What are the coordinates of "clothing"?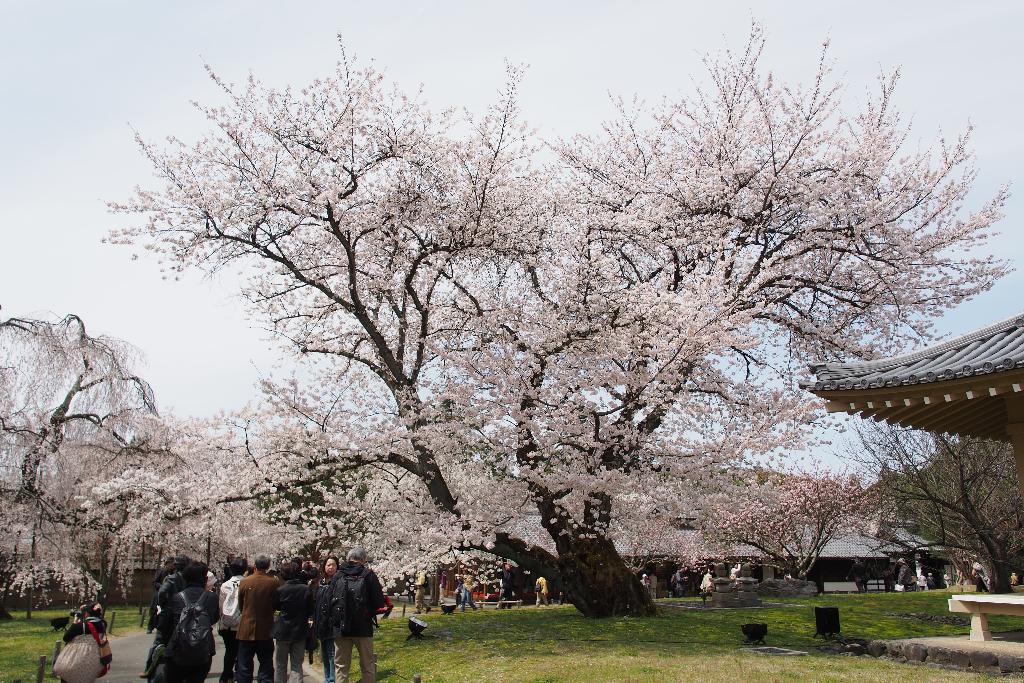
left=235, top=571, right=278, bottom=639.
